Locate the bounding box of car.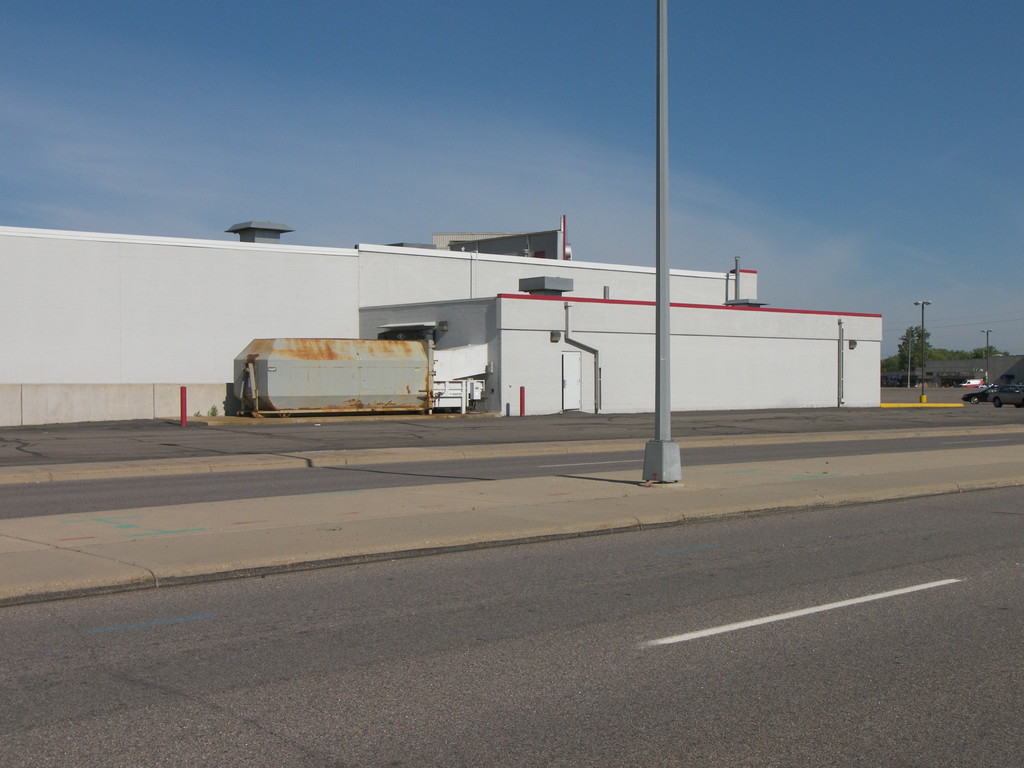
Bounding box: (x1=960, y1=385, x2=1009, y2=406).
